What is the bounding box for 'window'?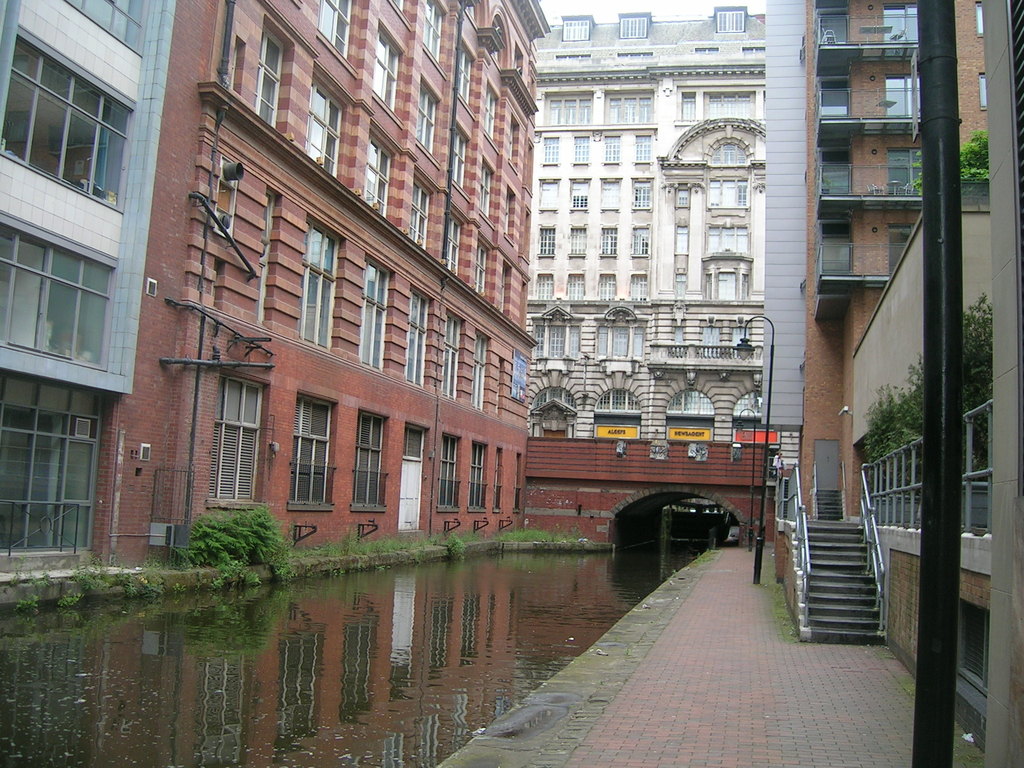
left=465, top=442, right=492, bottom=511.
